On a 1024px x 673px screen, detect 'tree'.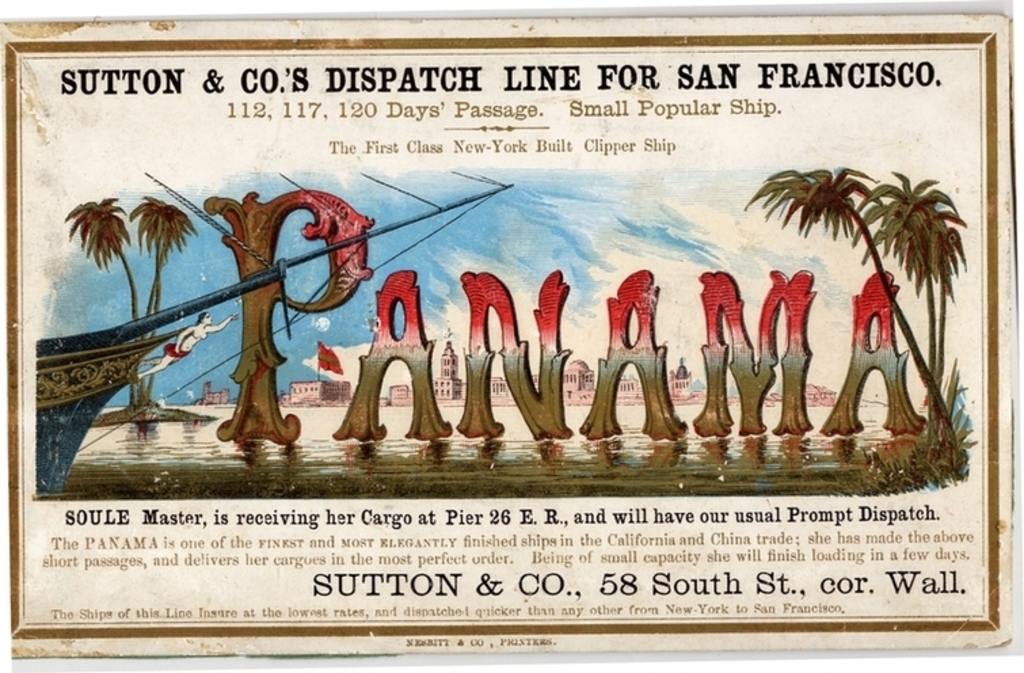
<box>852,164,968,452</box>.
